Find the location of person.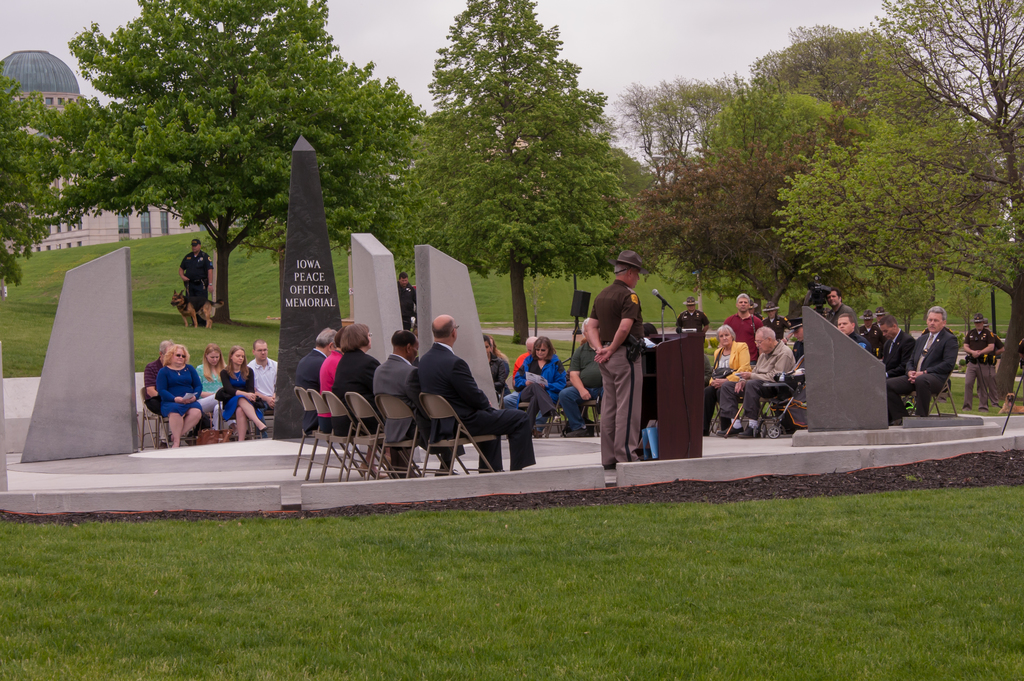
Location: region(703, 326, 746, 437).
